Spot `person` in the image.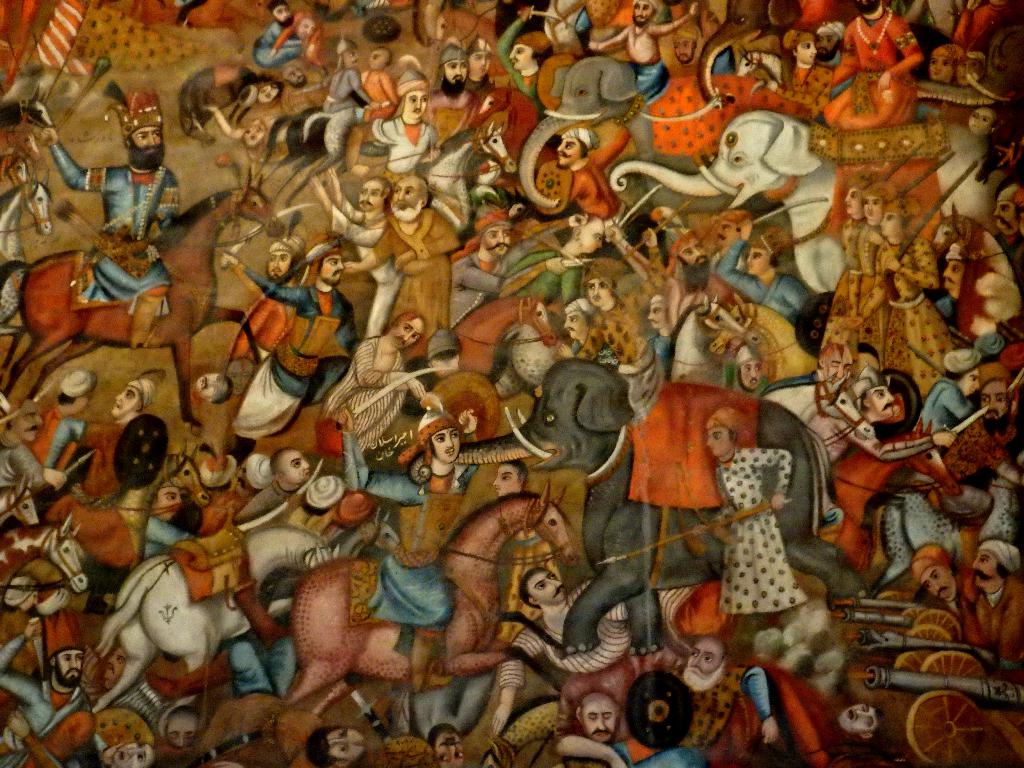
`person` found at crop(952, 532, 1023, 678).
